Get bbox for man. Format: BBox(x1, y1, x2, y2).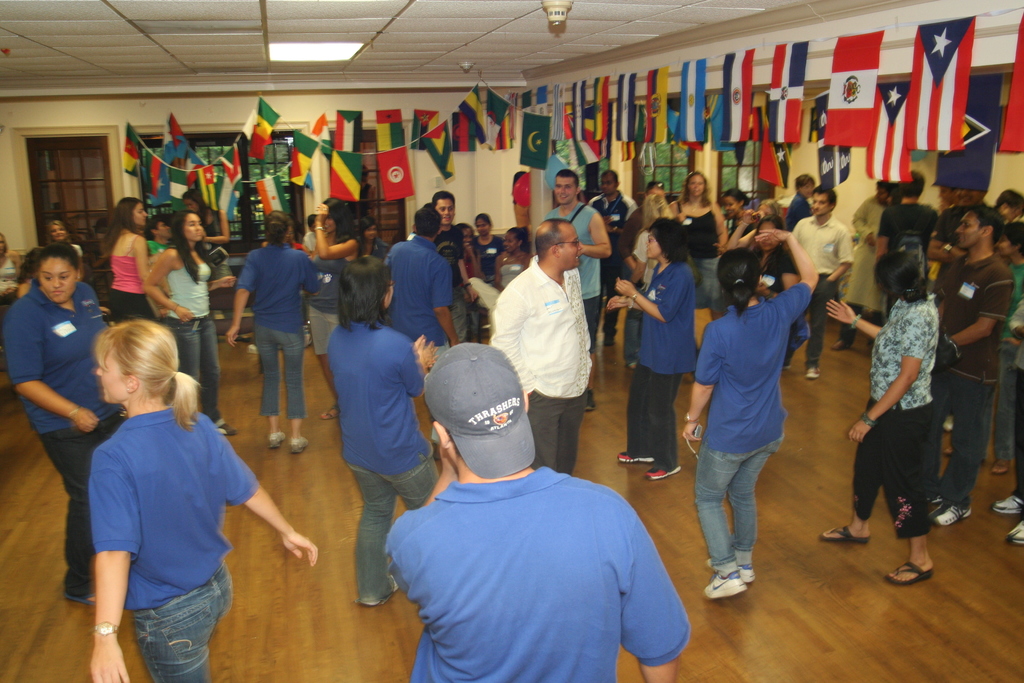
BBox(825, 170, 895, 352).
